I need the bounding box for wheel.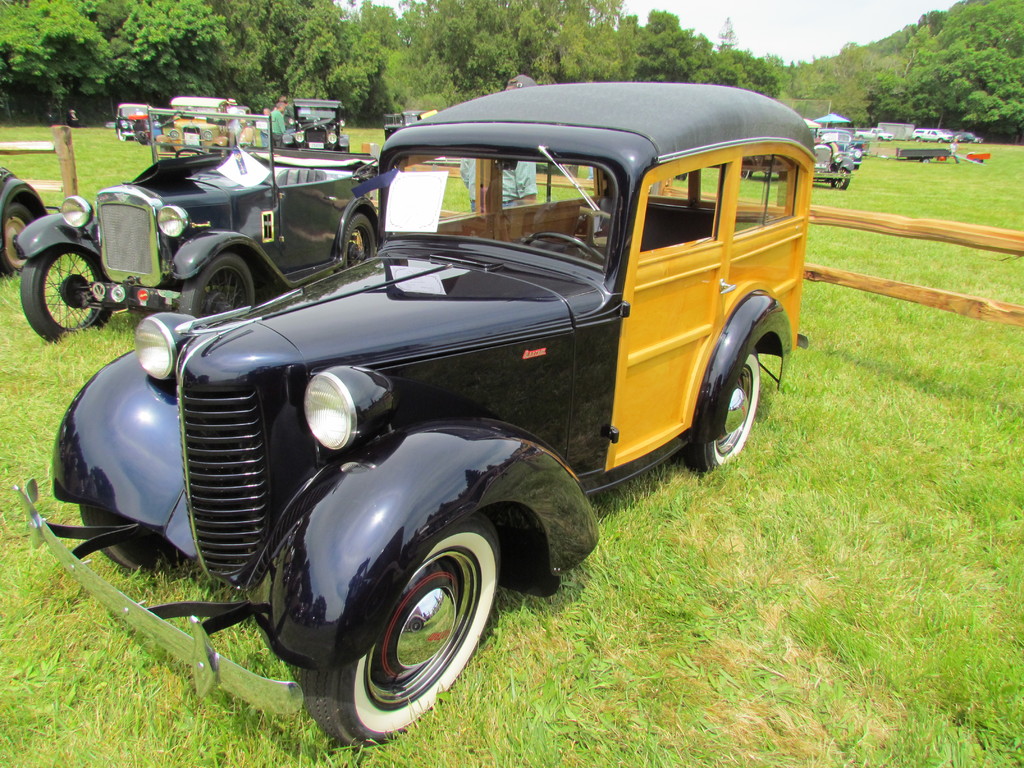
Here it is: (x1=739, y1=170, x2=753, y2=181).
